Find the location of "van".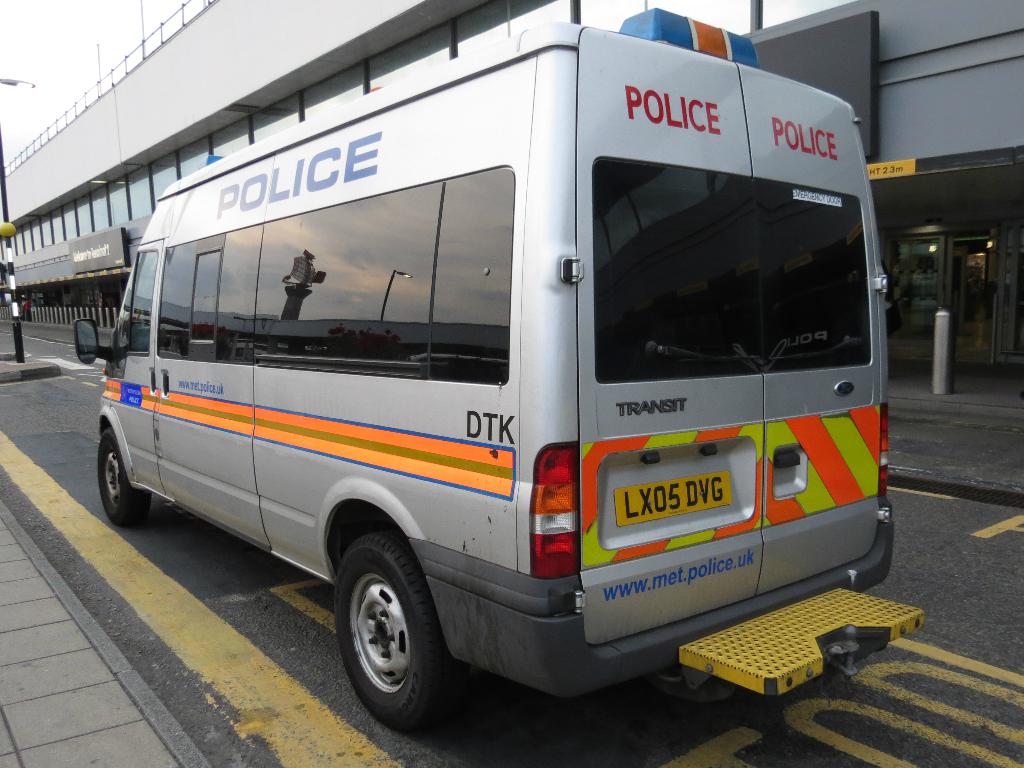
Location: detection(73, 6, 930, 737).
